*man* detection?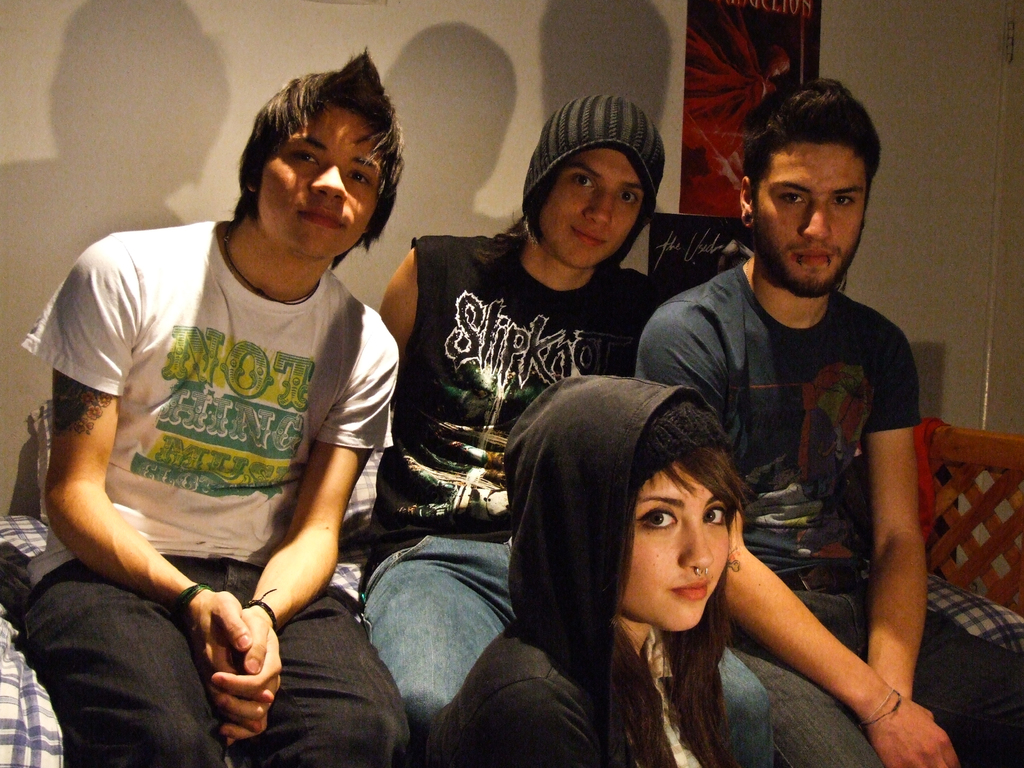
BBox(18, 44, 404, 767)
